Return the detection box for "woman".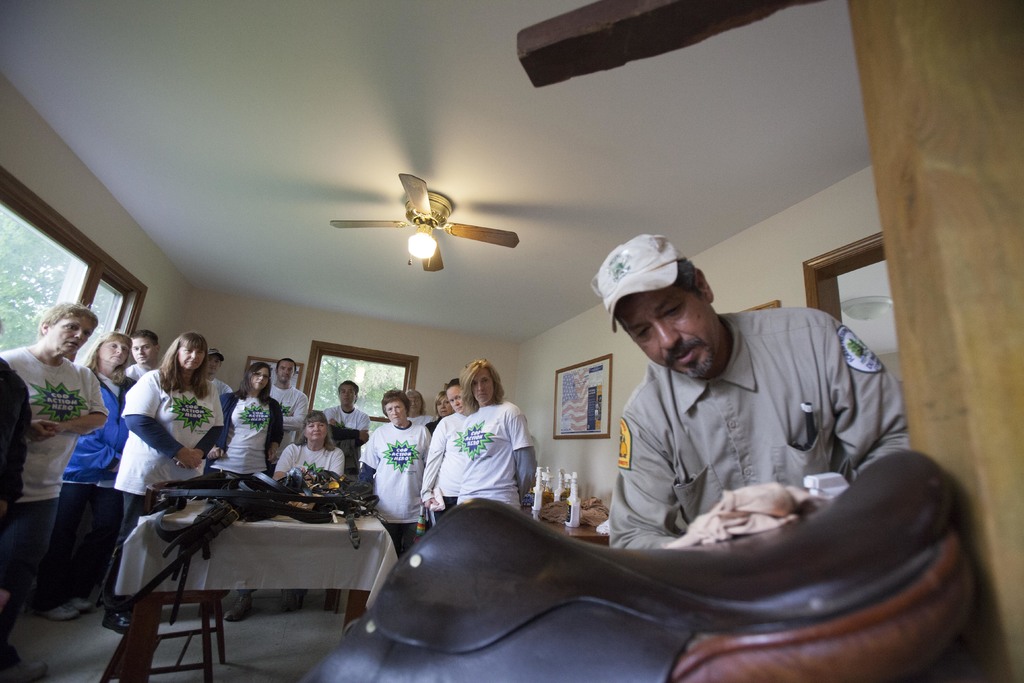
pyautogui.locateOnScreen(28, 332, 138, 621).
